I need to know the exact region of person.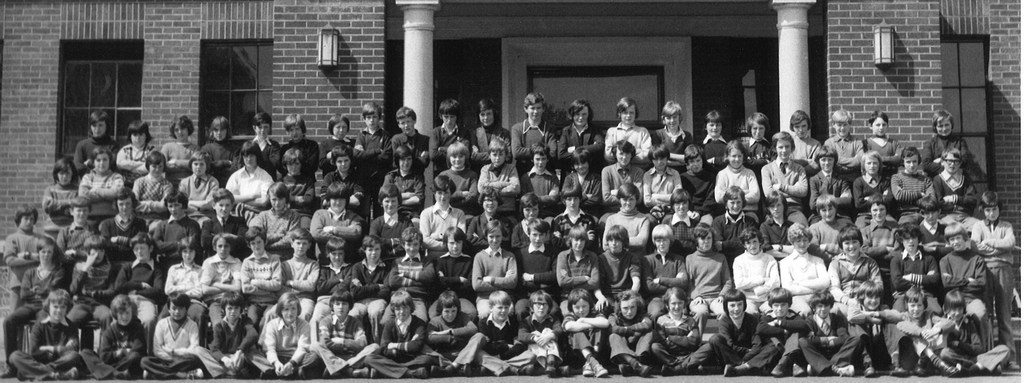
Region: BBox(247, 295, 321, 373).
